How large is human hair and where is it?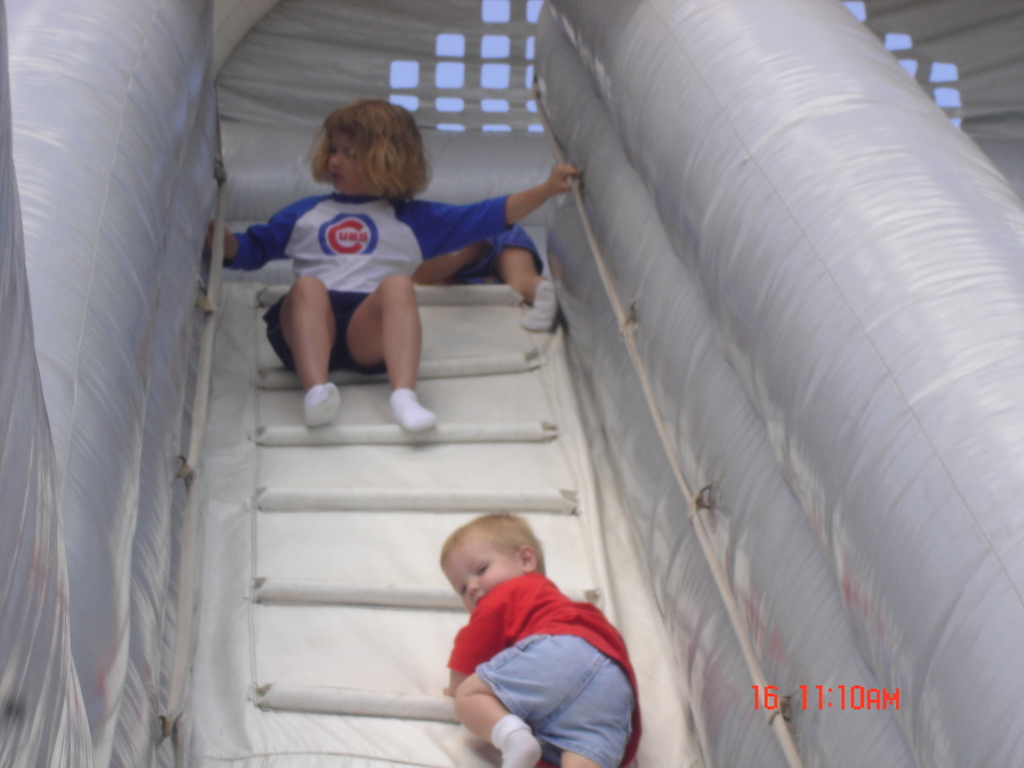
Bounding box: 433, 509, 546, 579.
